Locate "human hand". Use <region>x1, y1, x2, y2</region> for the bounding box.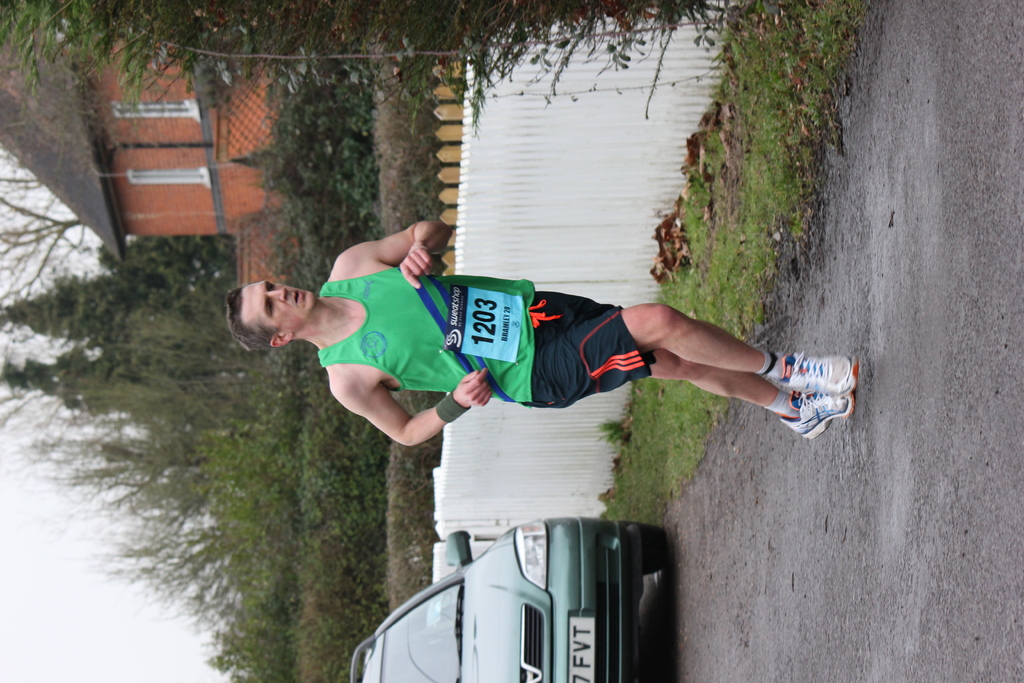
<region>458, 366, 493, 411</region>.
